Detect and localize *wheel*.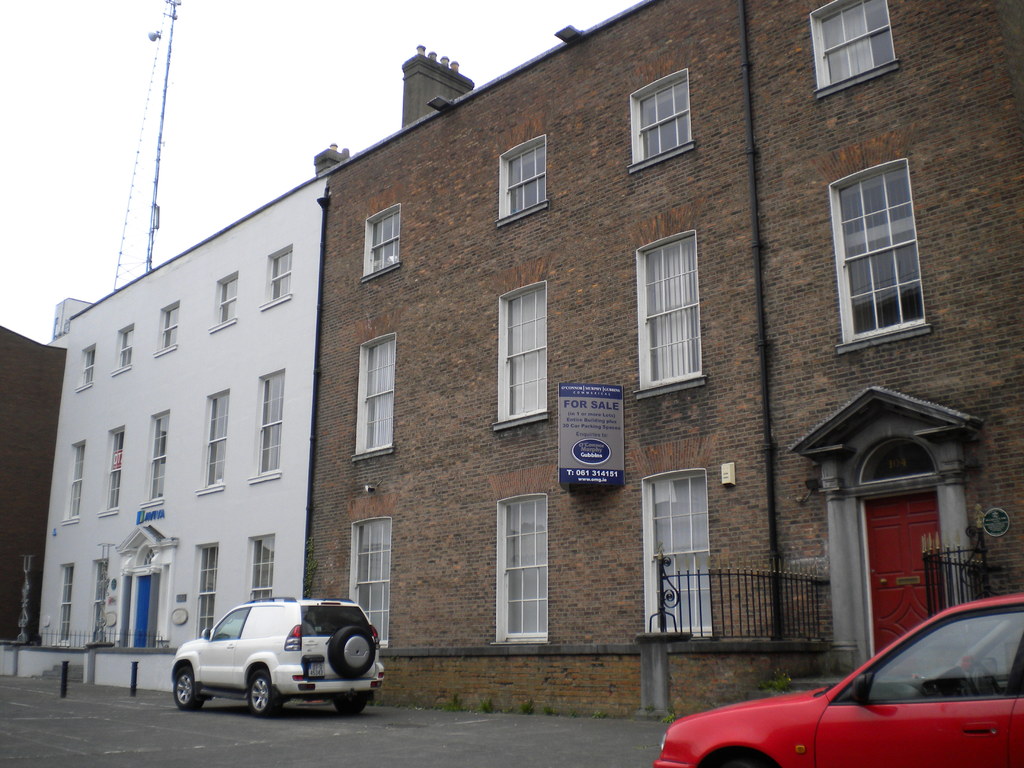
Localized at bbox=(246, 667, 285, 719).
